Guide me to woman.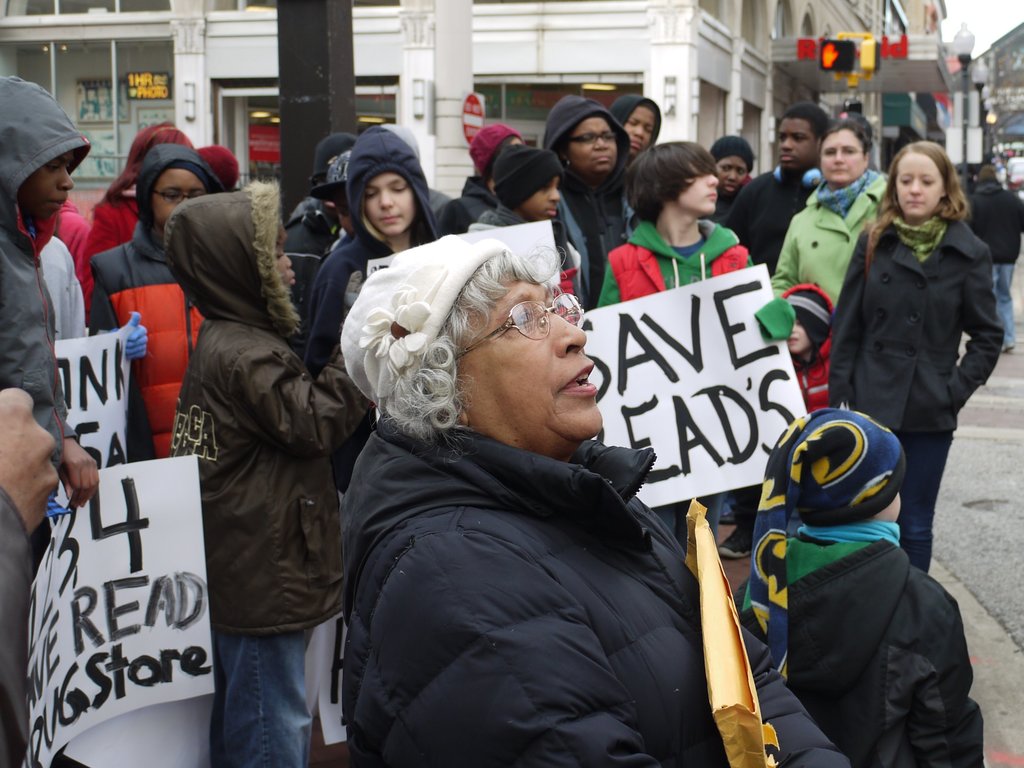
Guidance: x1=769, y1=118, x2=886, y2=310.
